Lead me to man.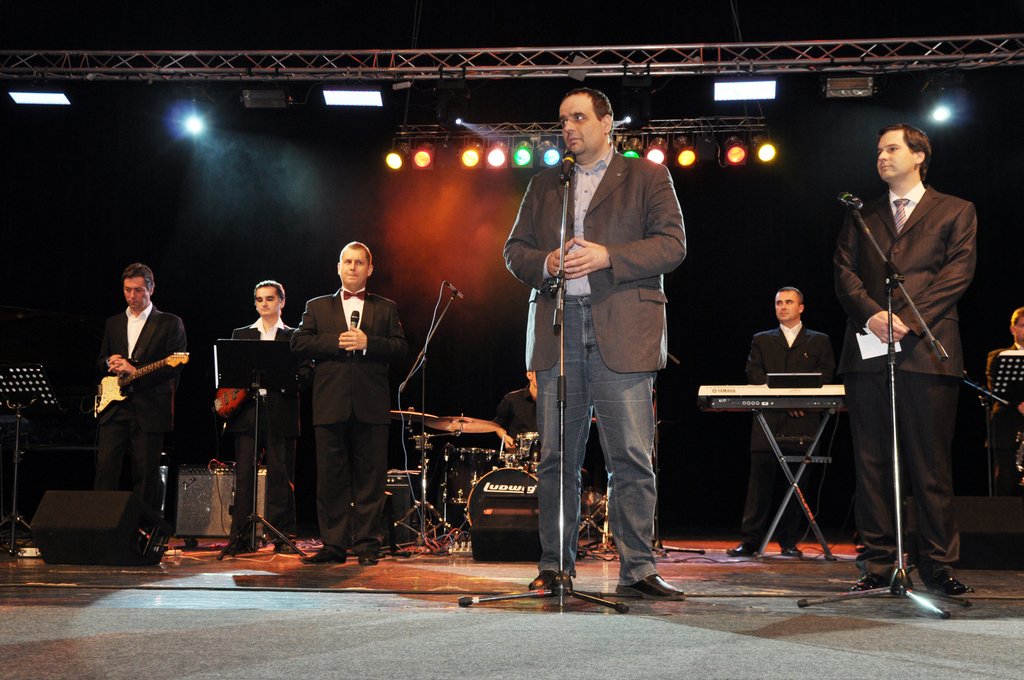
Lead to [x1=293, y1=244, x2=408, y2=569].
